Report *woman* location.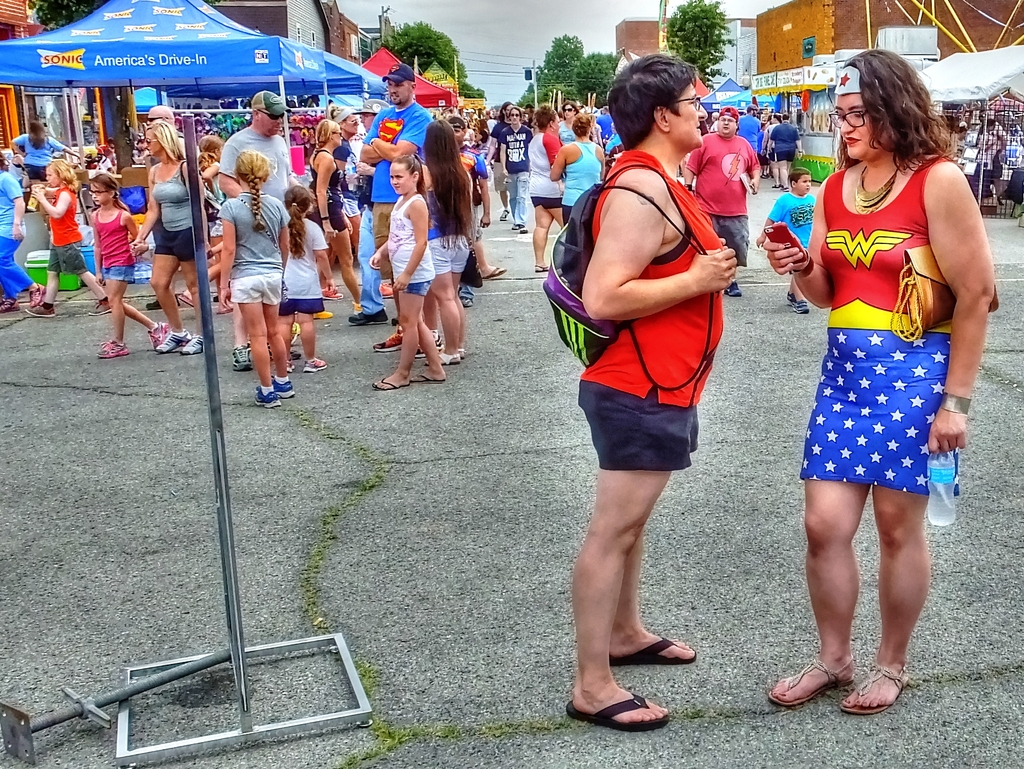
Report: {"left": 779, "top": 65, "right": 979, "bottom": 669}.
